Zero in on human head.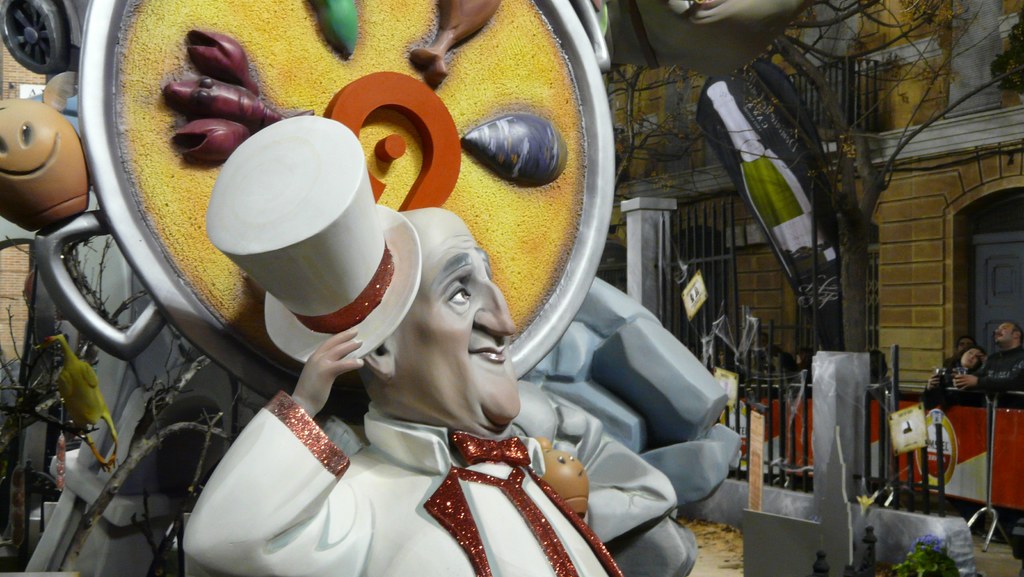
Zeroed in: detection(959, 347, 984, 368).
